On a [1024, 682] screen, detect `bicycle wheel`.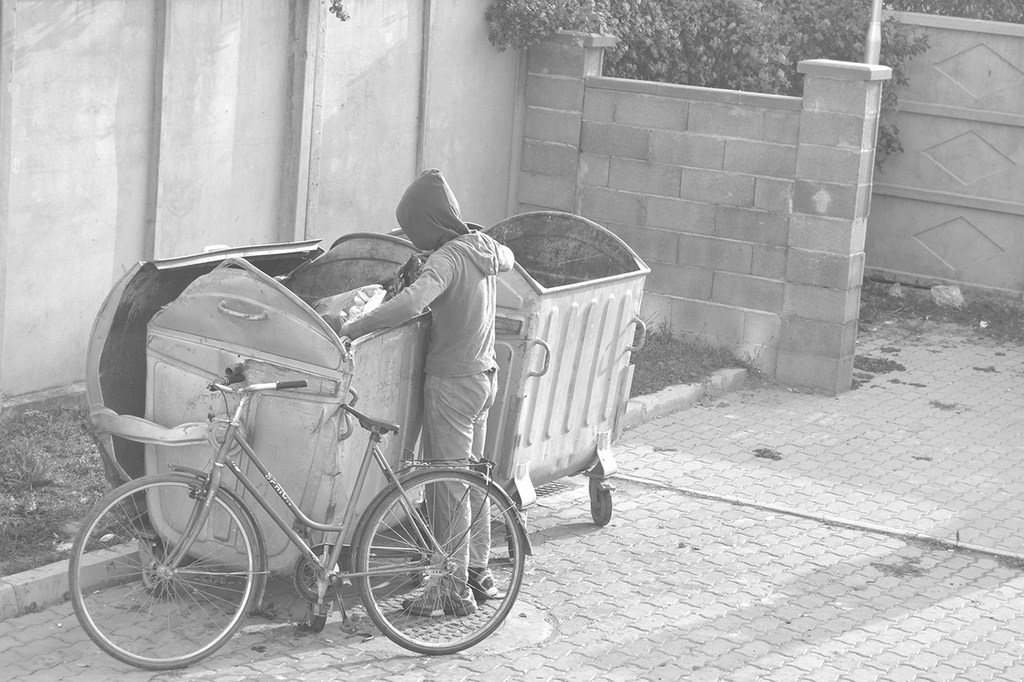
pyautogui.locateOnScreen(334, 474, 520, 659).
